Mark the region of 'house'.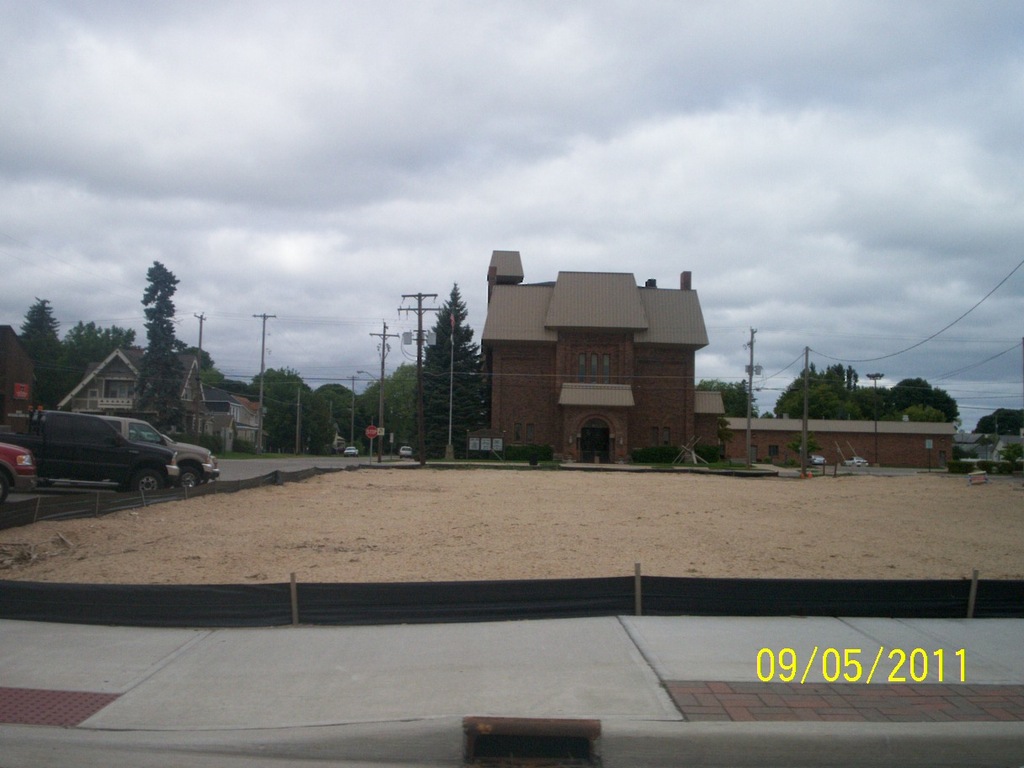
Region: bbox=(475, 256, 701, 466).
